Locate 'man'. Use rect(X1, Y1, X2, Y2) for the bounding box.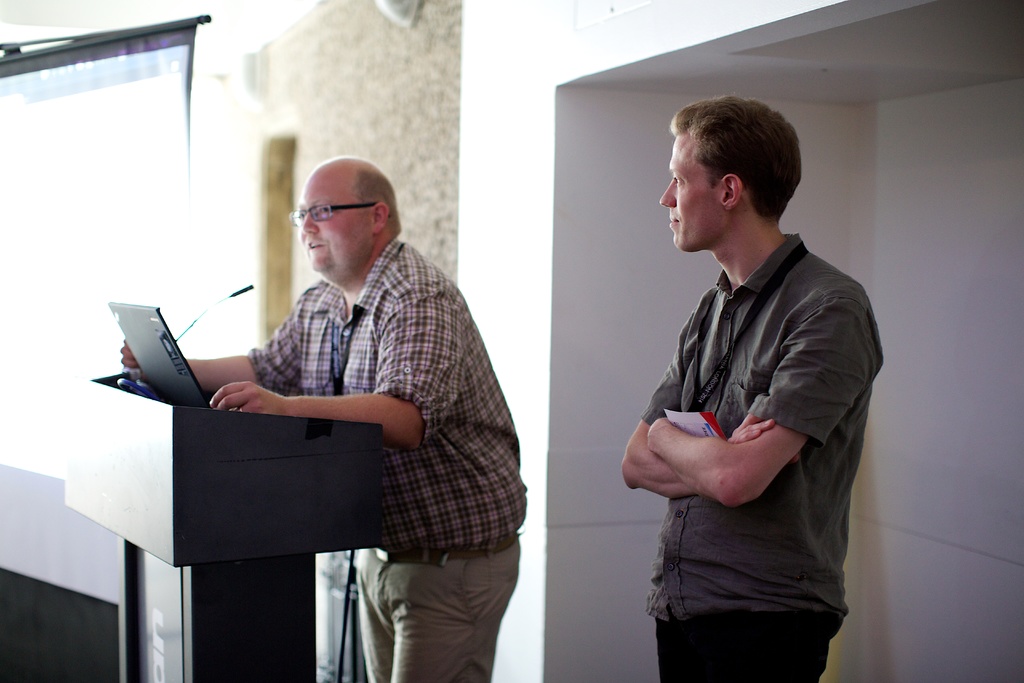
rect(609, 87, 870, 682).
